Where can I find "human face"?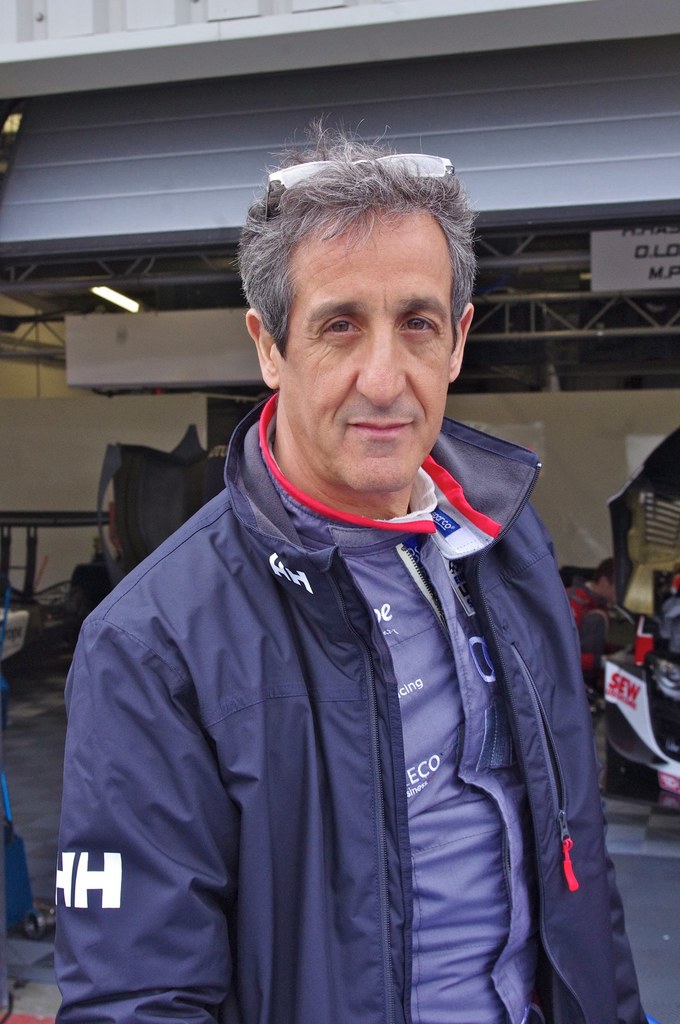
You can find it at (left=263, top=198, right=477, bottom=483).
